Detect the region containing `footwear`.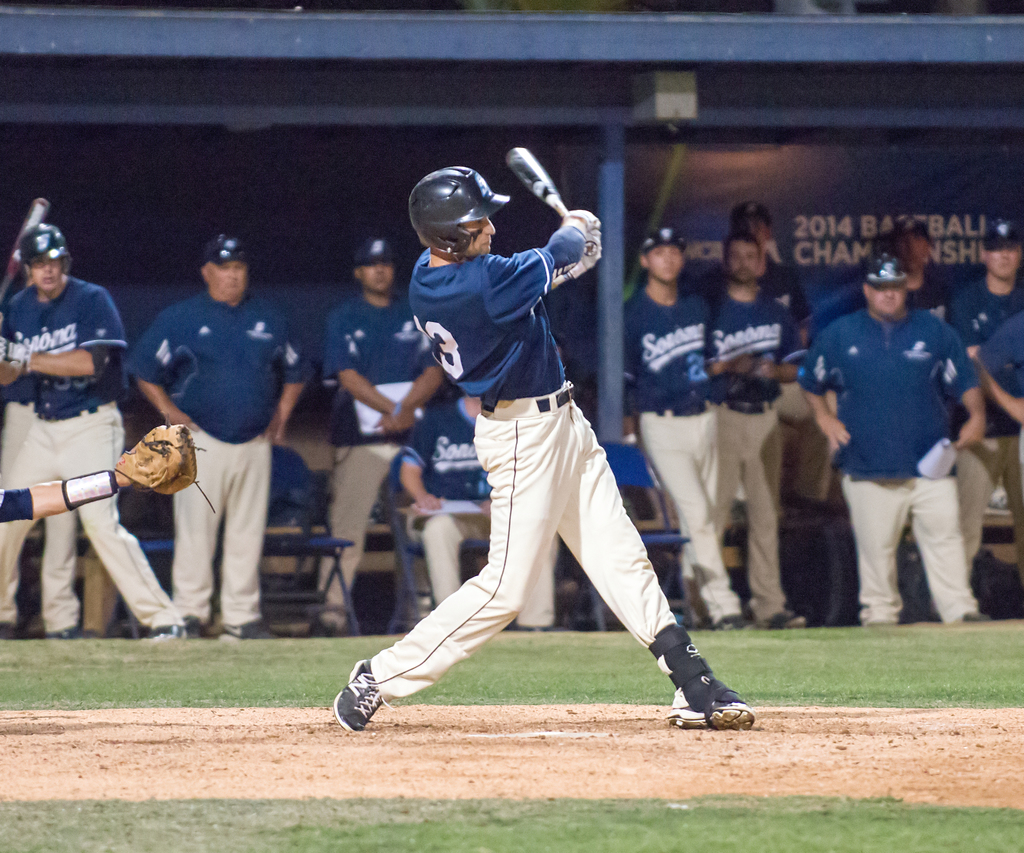
x1=663, y1=630, x2=765, y2=731.
